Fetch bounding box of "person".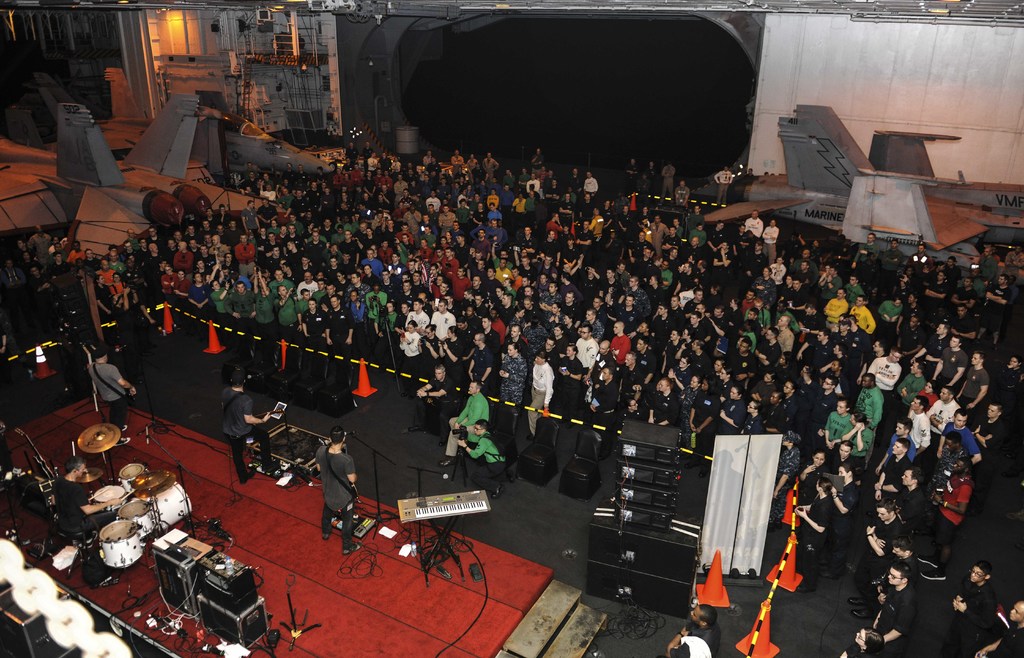
Bbox: l=232, t=278, r=246, b=322.
